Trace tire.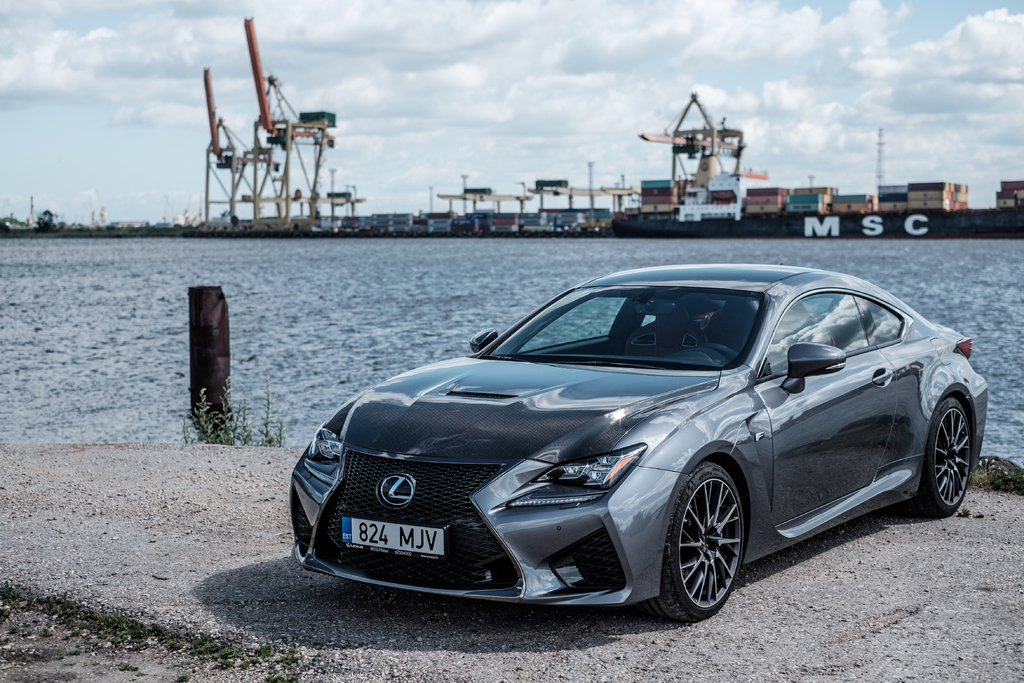
Traced to region(917, 397, 975, 511).
